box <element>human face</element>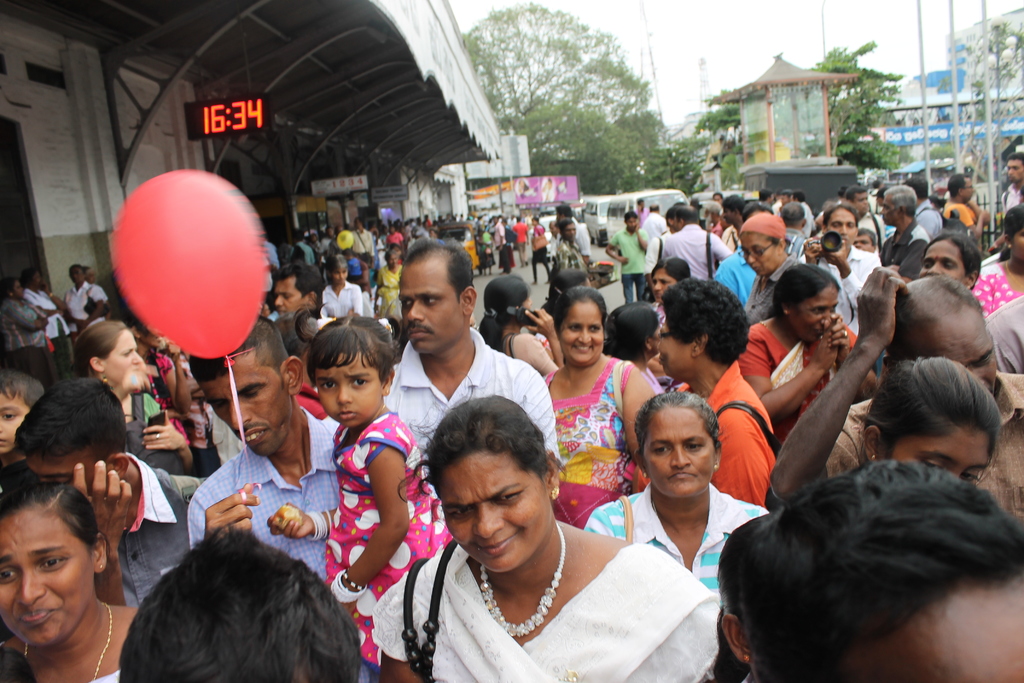
x1=657, y1=268, x2=678, y2=302
